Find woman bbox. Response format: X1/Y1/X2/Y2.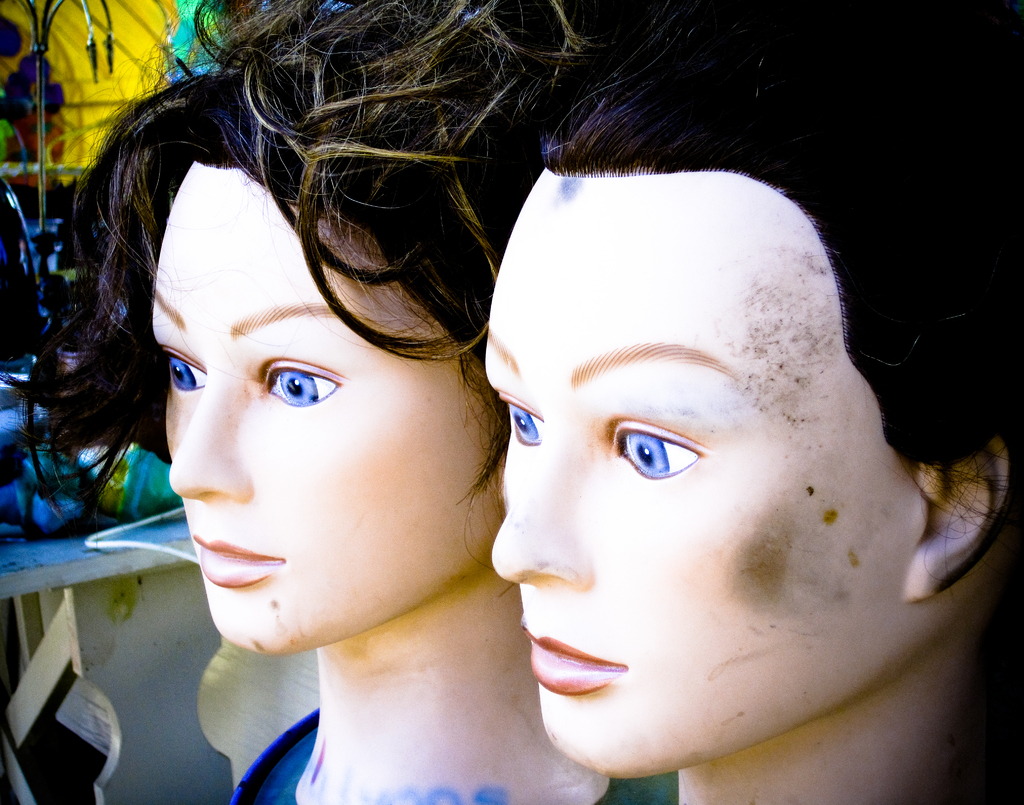
44/0/674/804.
